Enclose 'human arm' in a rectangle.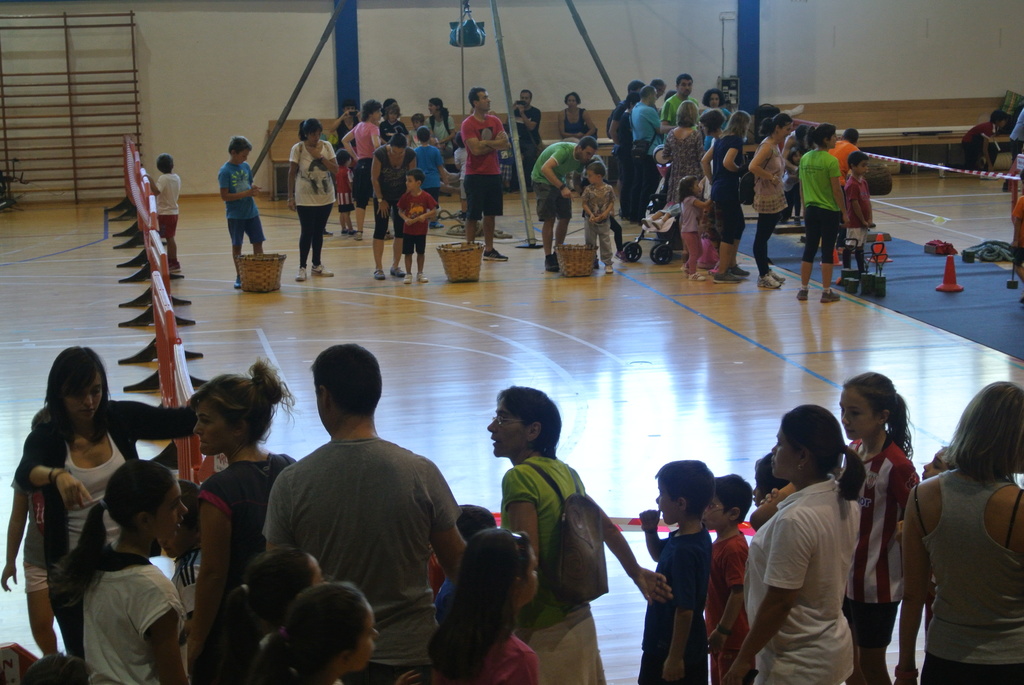
locate(22, 404, 96, 524).
